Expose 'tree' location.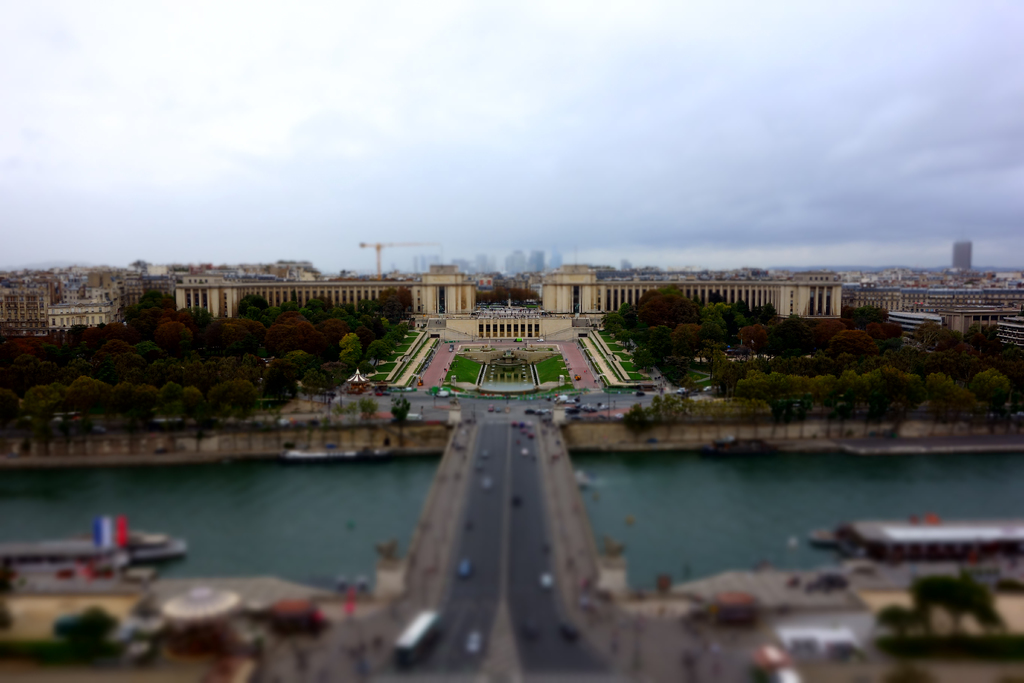
Exposed at <box>367,338,392,368</box>.
